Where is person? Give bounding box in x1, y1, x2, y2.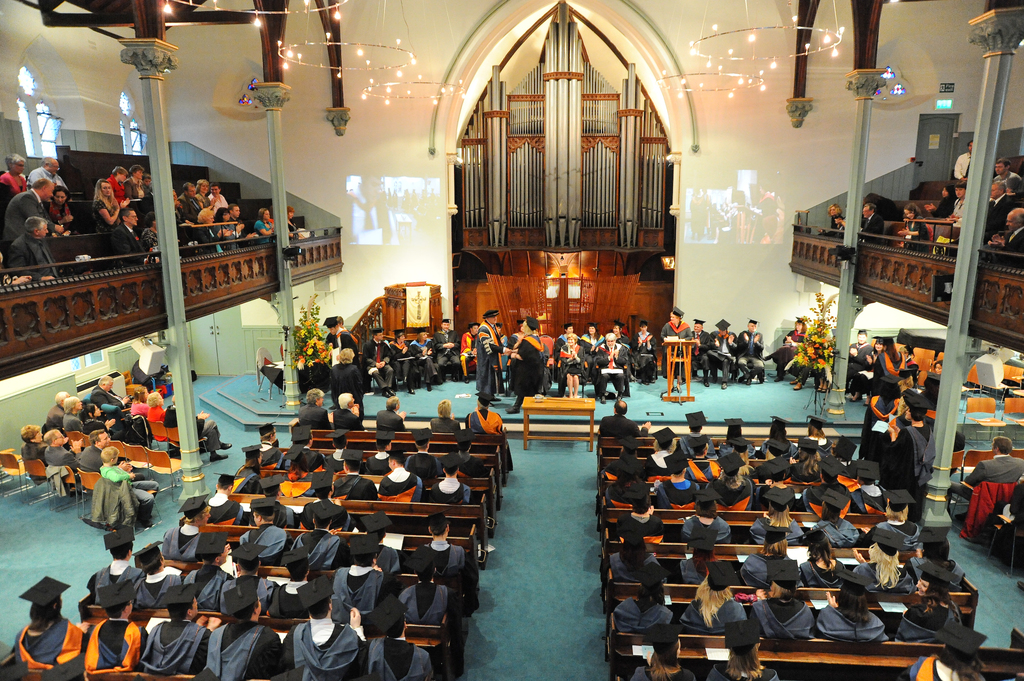
0, 248, 27, 285.
